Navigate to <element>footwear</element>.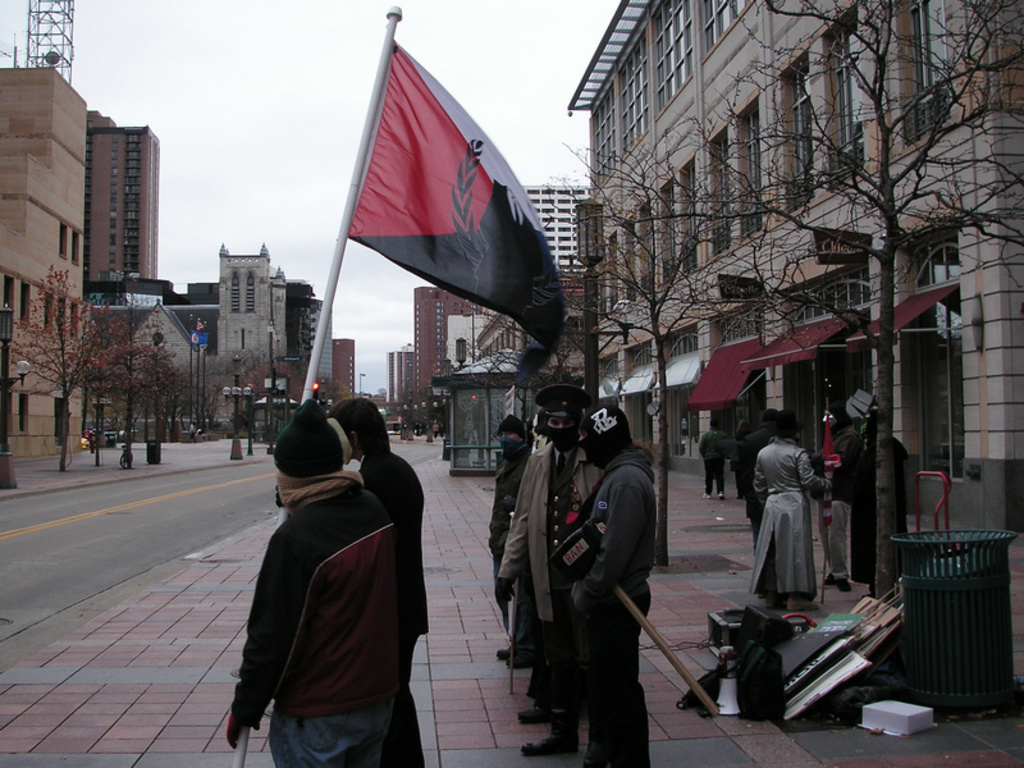
Navigation target: (494, 636, 517, 658).
